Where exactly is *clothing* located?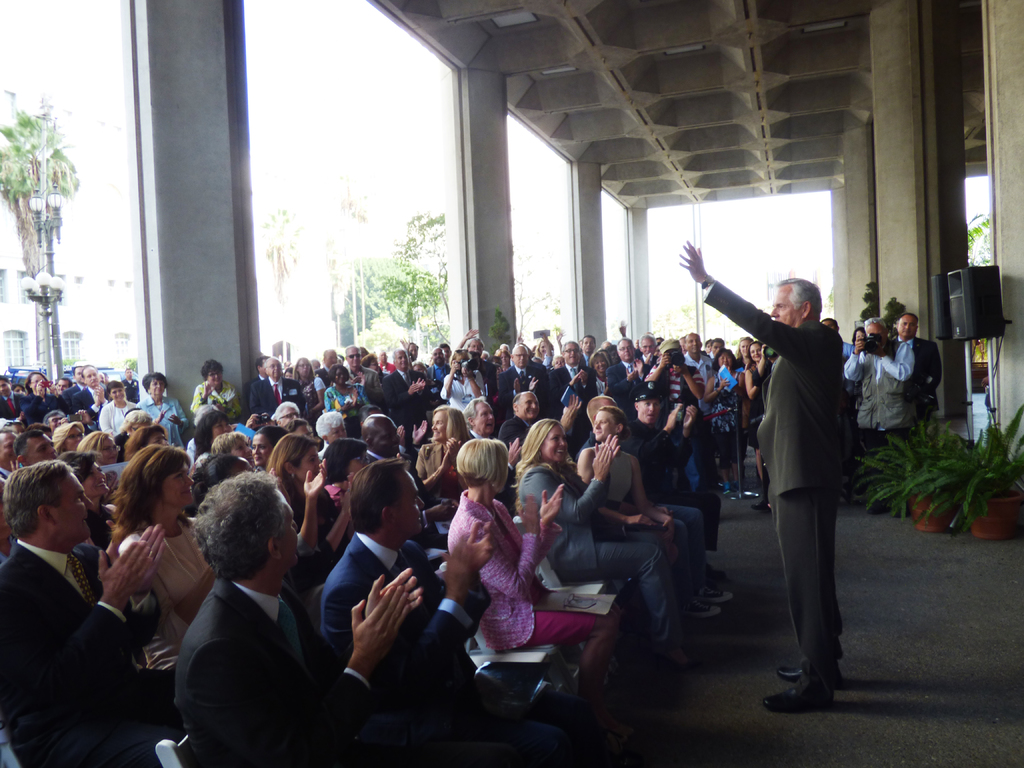
Its bounding box is Rect(441, 482, 597, 651).
